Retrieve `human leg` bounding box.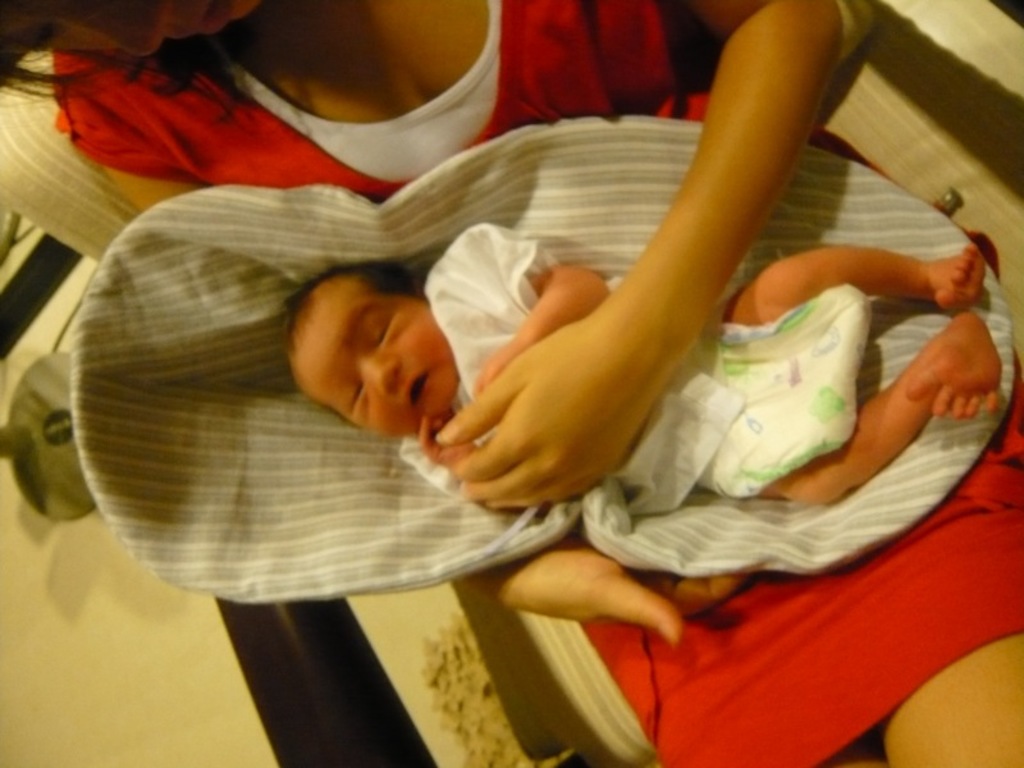
Bounding box: bbox(870, 452, 1023, 767).
